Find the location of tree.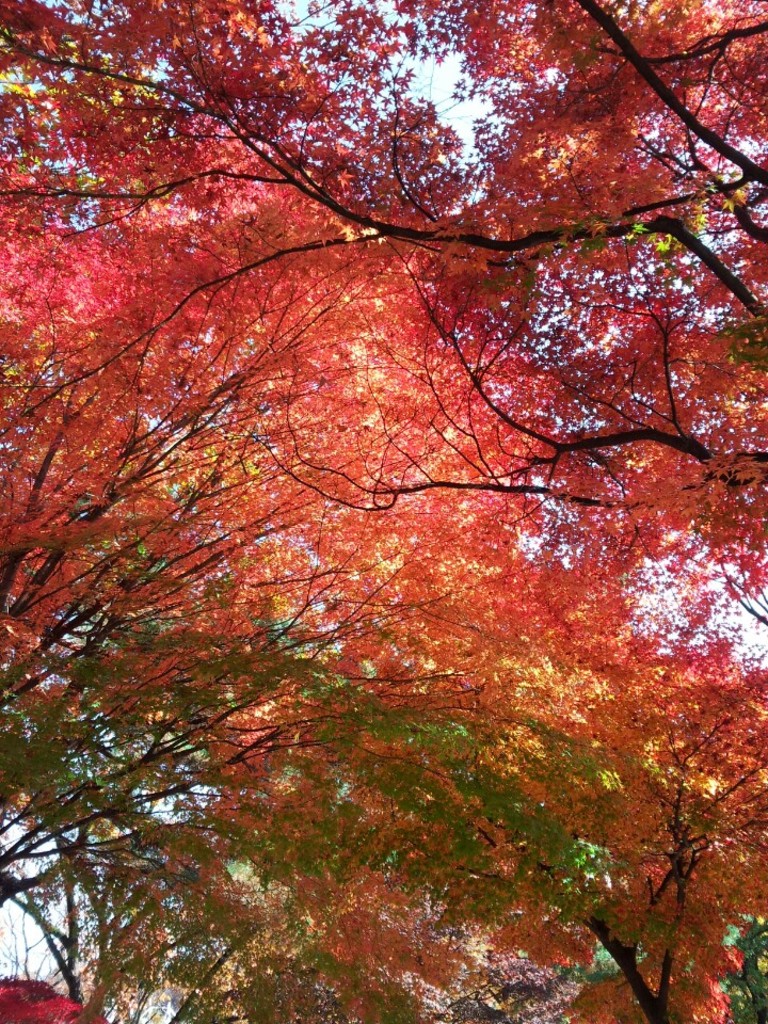
Location: (1, 638, 618, 1023).
